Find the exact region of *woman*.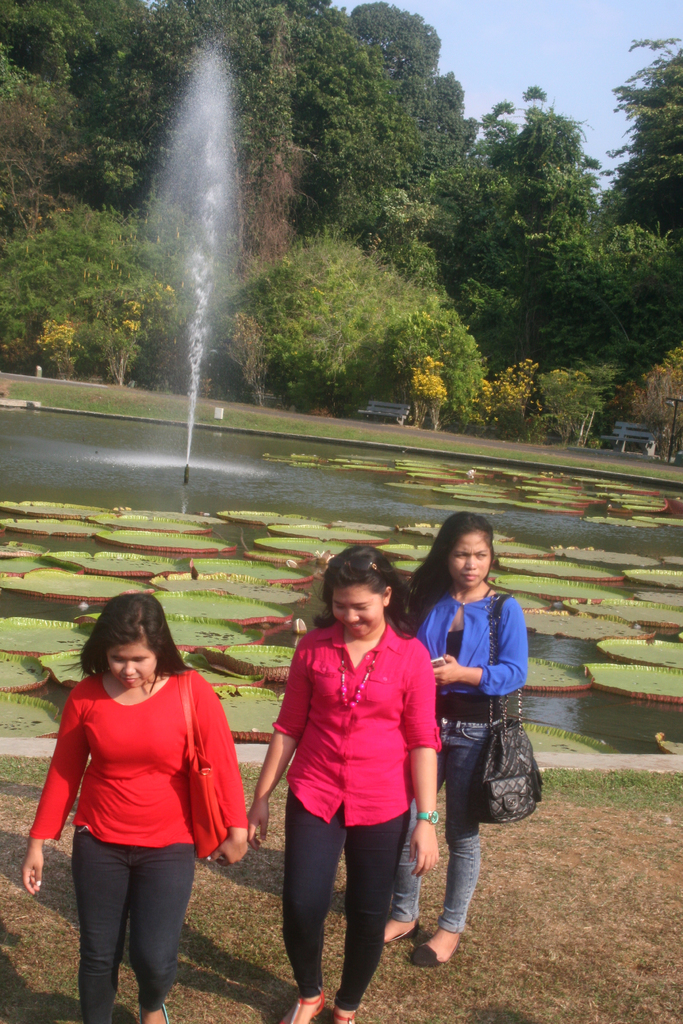
Exact region: pyautogui.locateOnScreen(409, 510, 542, 946).
